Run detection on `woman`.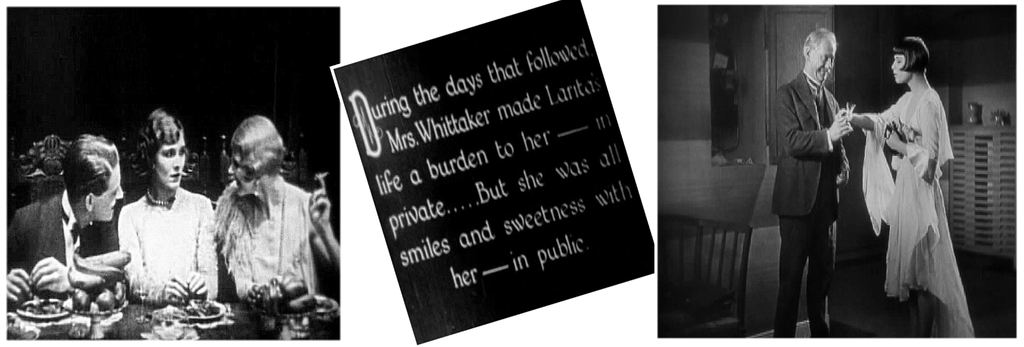
Result: region(210, 118, 340, 300).
